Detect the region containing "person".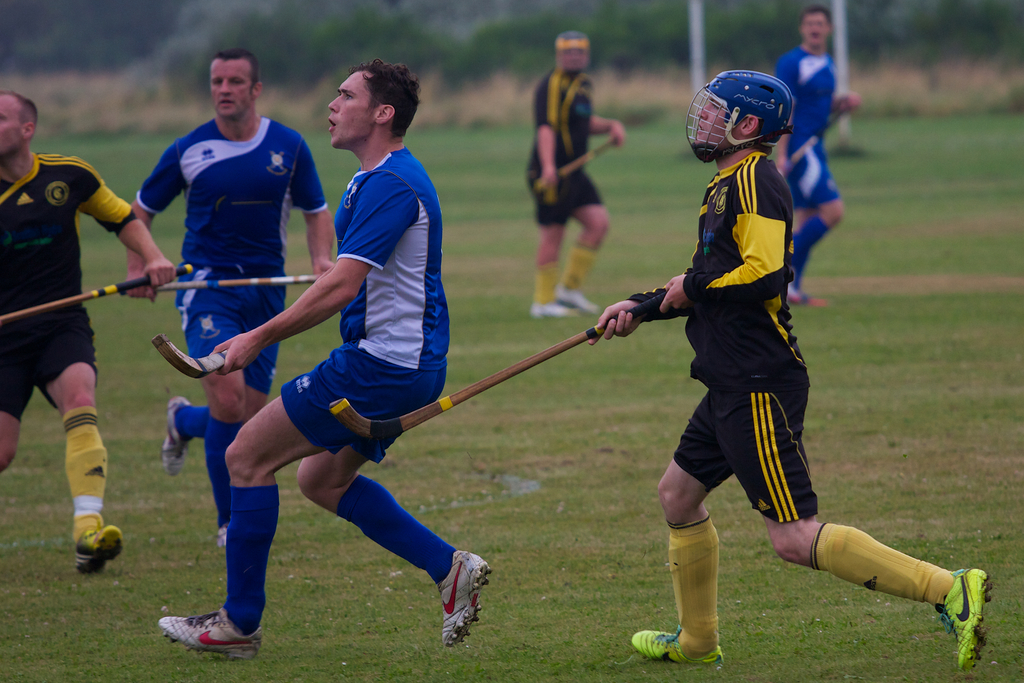
[x1=595, y1=70, x2=989, y2=673].
